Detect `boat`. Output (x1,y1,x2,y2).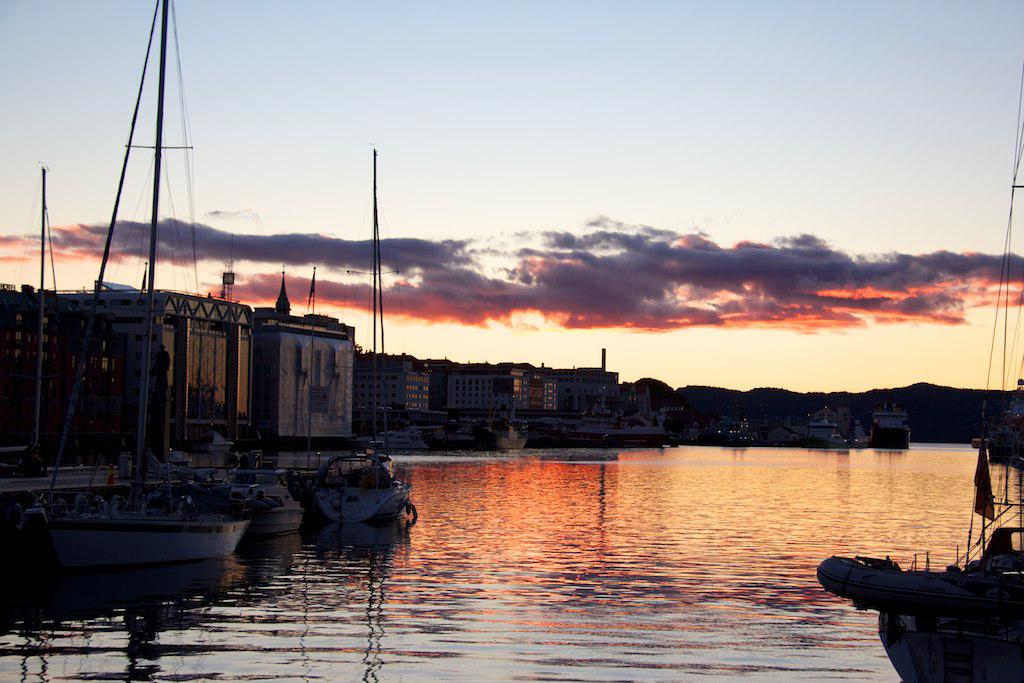
(0,165,114,499).
